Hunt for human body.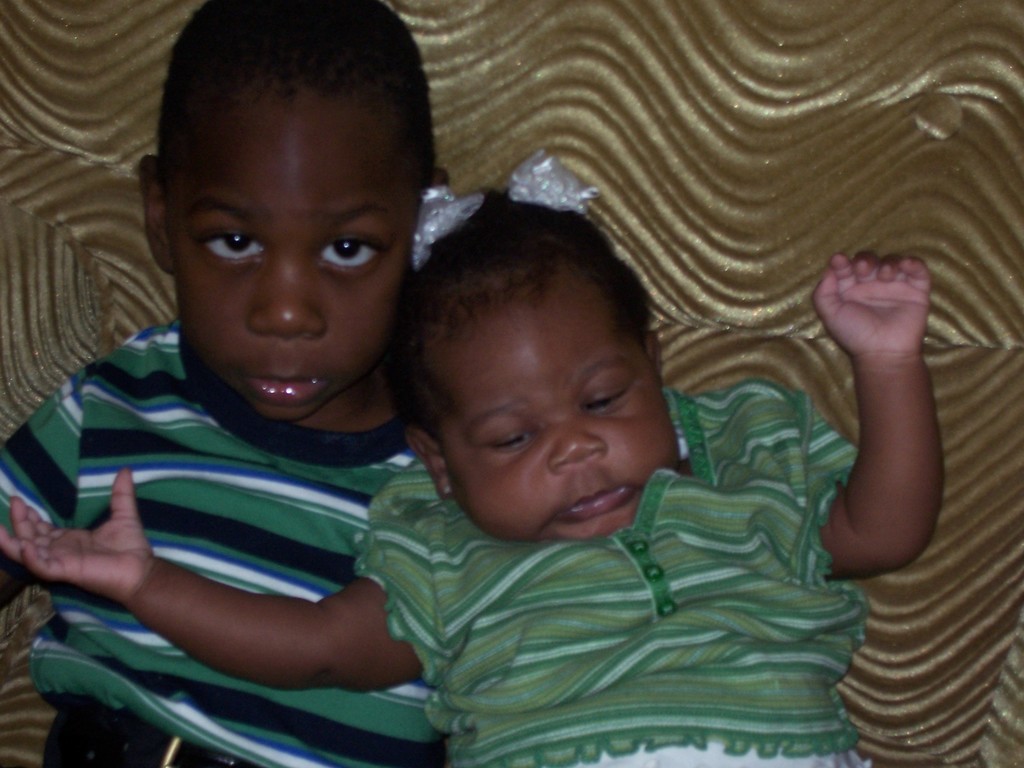
Hunted down at Rect(0, 193, 952, 767).
